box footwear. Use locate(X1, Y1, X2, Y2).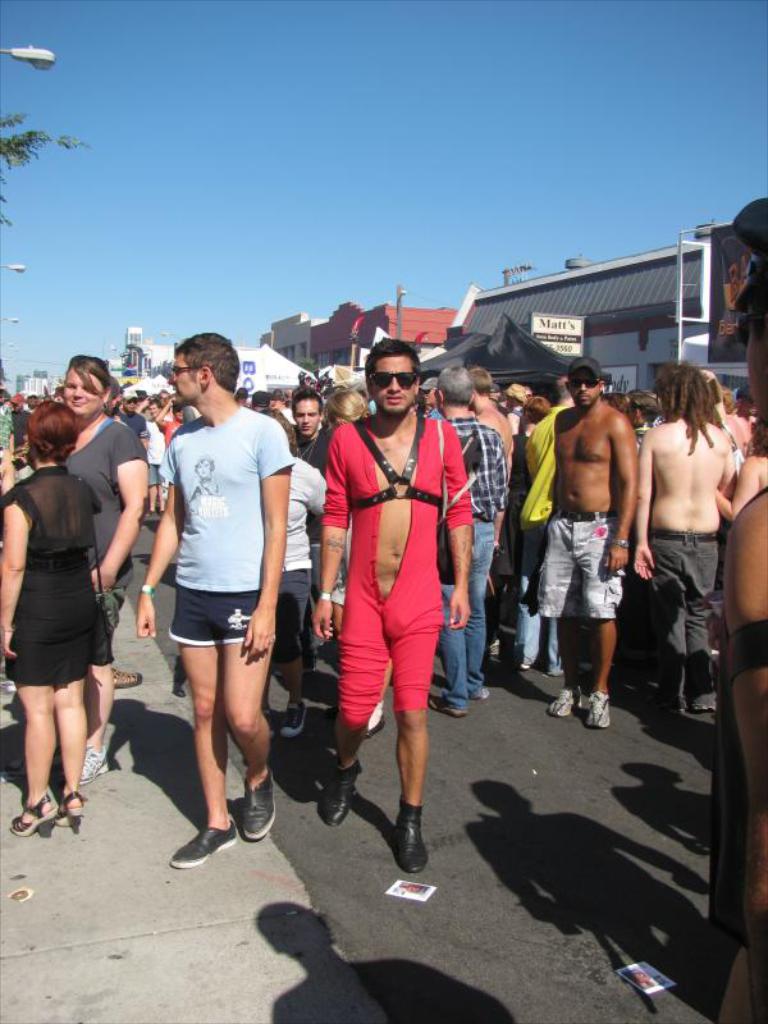
locate(279, 699, 306, 736).
